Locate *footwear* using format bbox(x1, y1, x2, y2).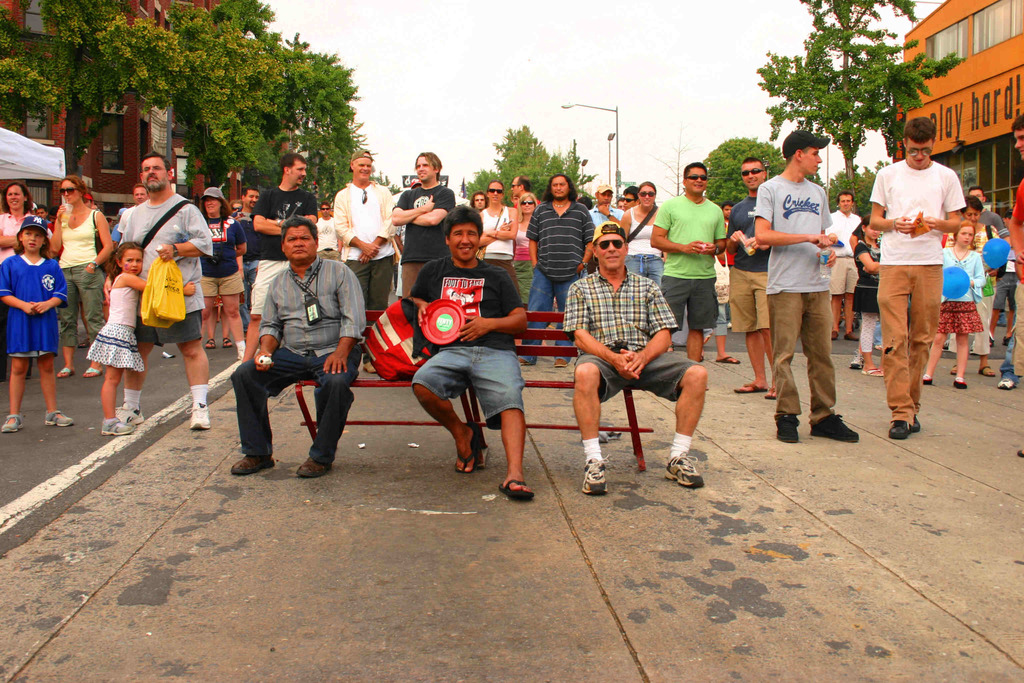
bbox(979, 367, 998, 378).
